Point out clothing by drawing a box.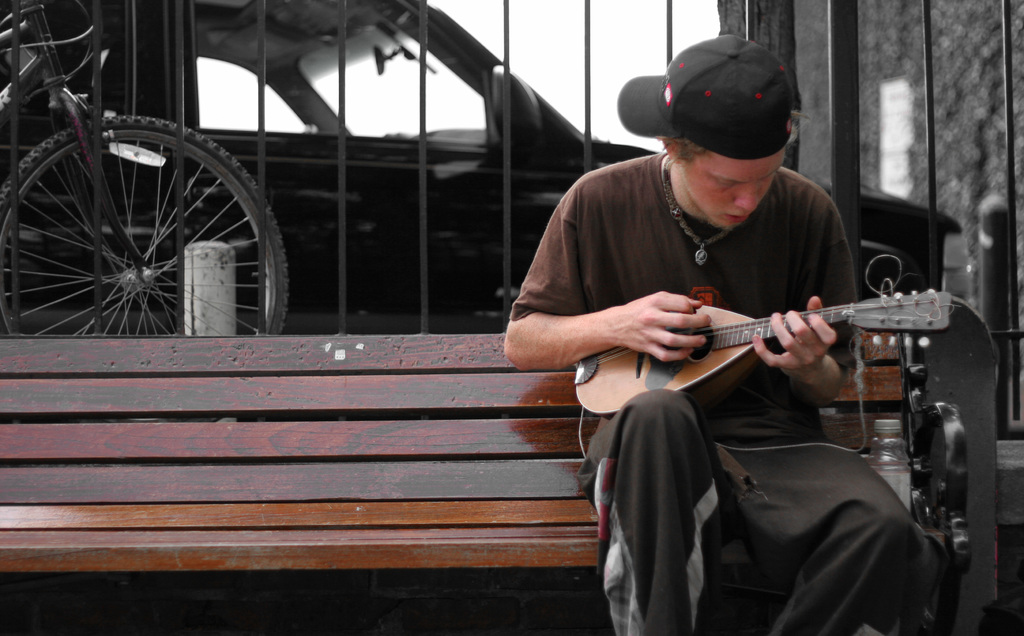
509 147 913 635.
